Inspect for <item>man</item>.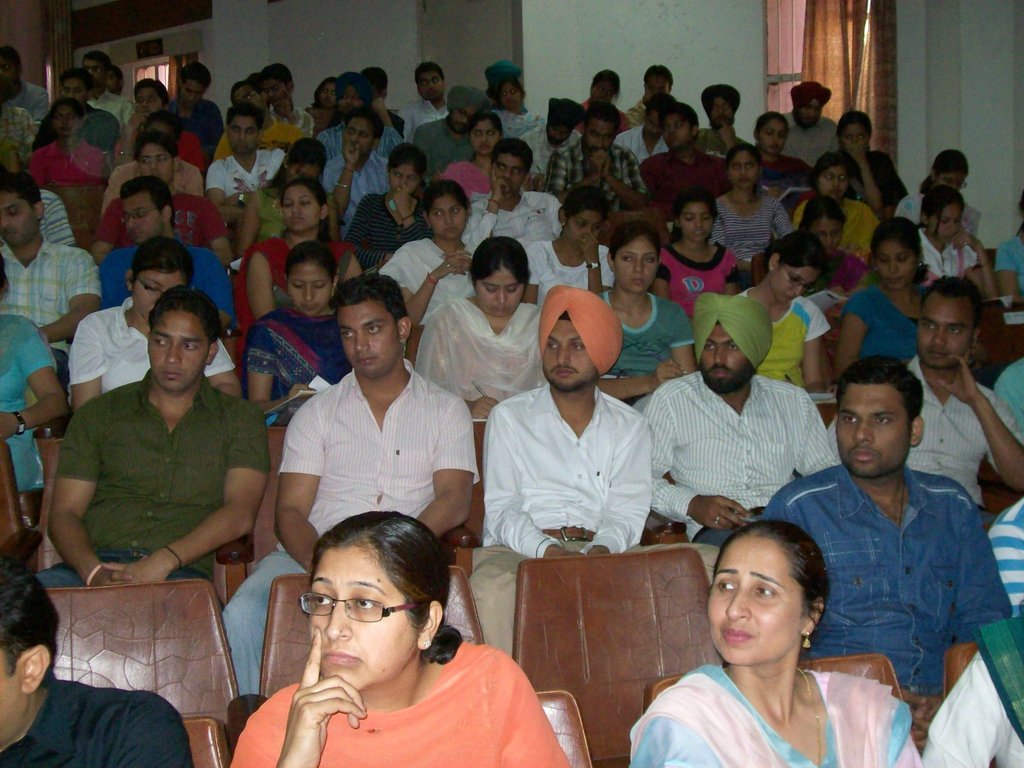
Inspection: (left=775, top=337, right=1012, bottom=735).
